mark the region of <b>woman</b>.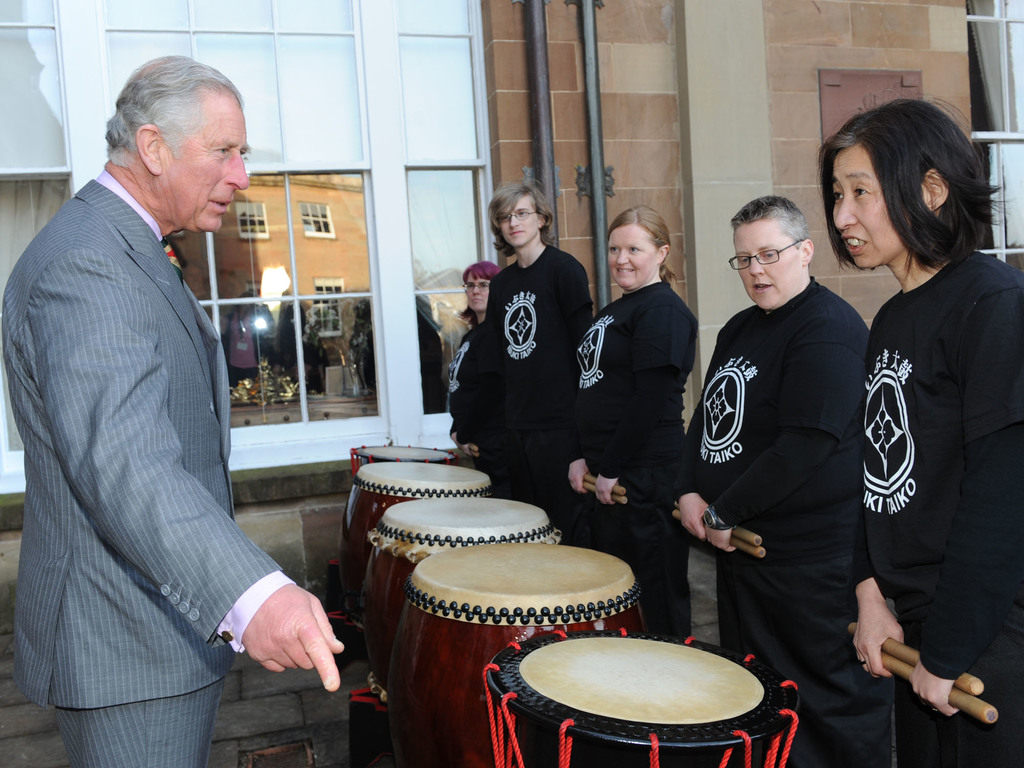
Region: BBox(472, 173, 604, 532).
